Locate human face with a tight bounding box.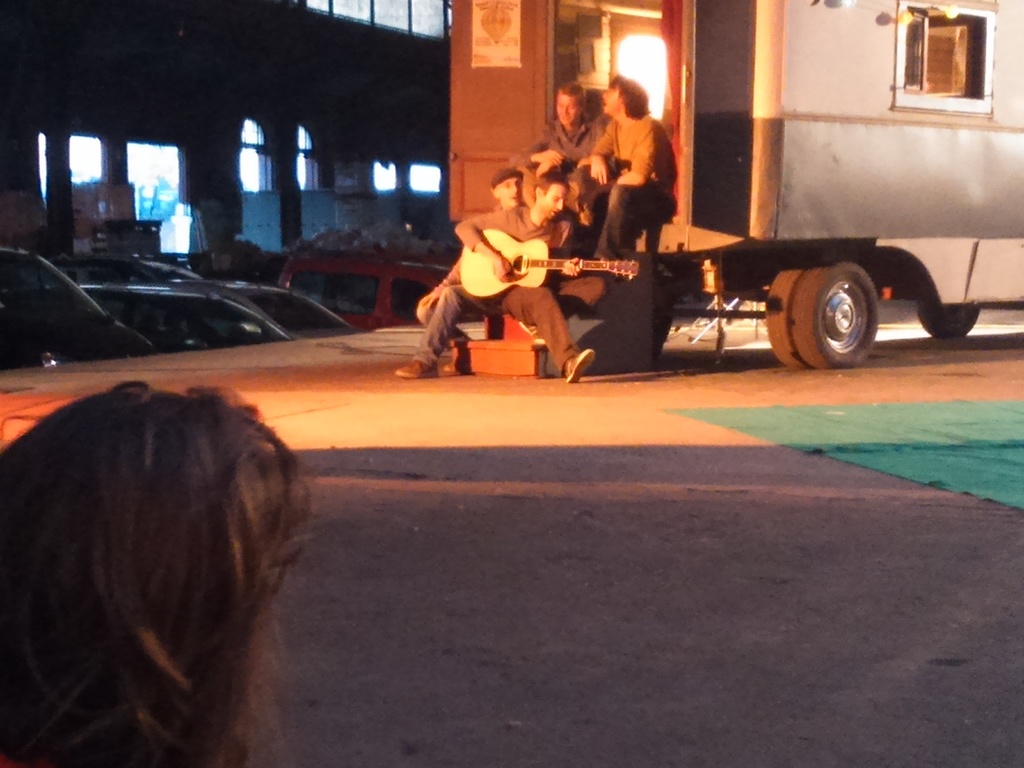
x1=500 y1=179 x2=524 y2=208.
